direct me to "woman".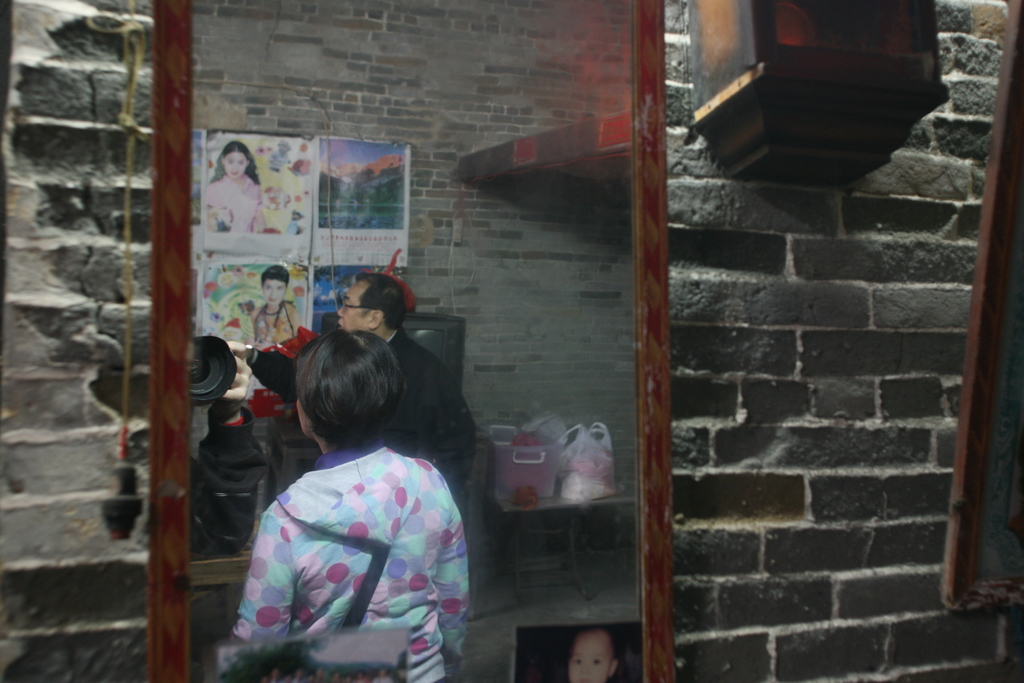
Direction: box(198, 133, 260, 233).
